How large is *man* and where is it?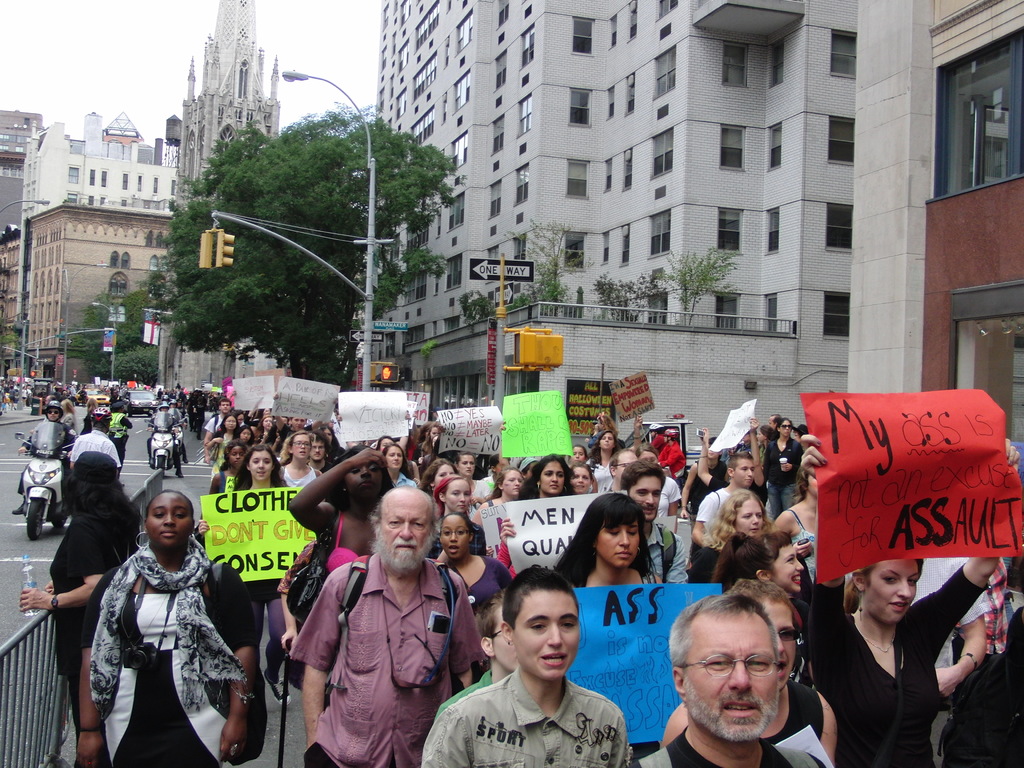
Bounding box: [67, 403, 120, 476].
